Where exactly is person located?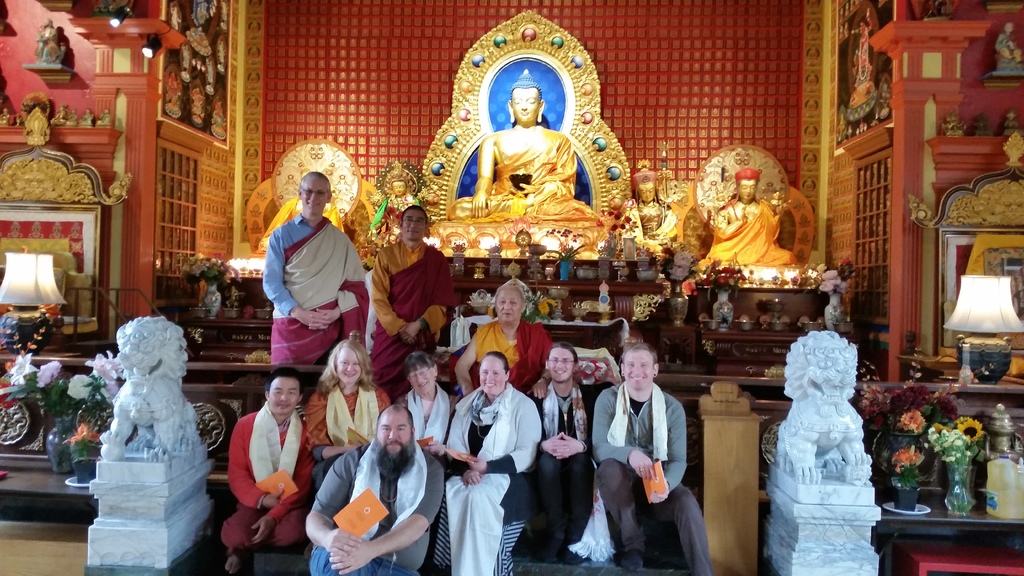
Its bounding box is region(623, 158, 683, 272).
